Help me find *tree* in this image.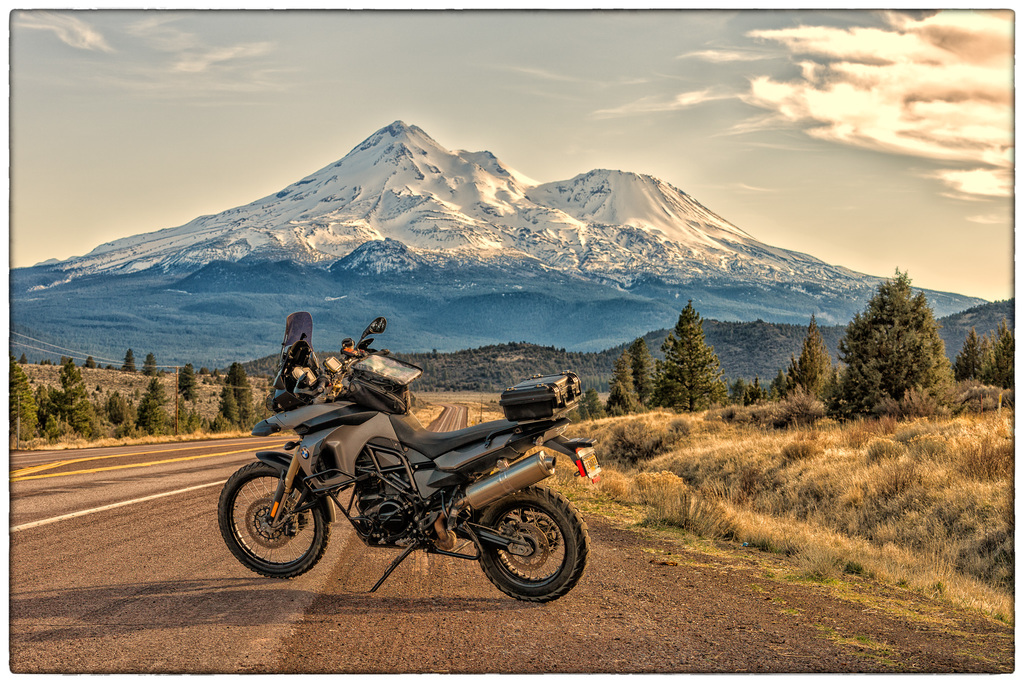
Found it: locate(174, 361, 206, 438).
